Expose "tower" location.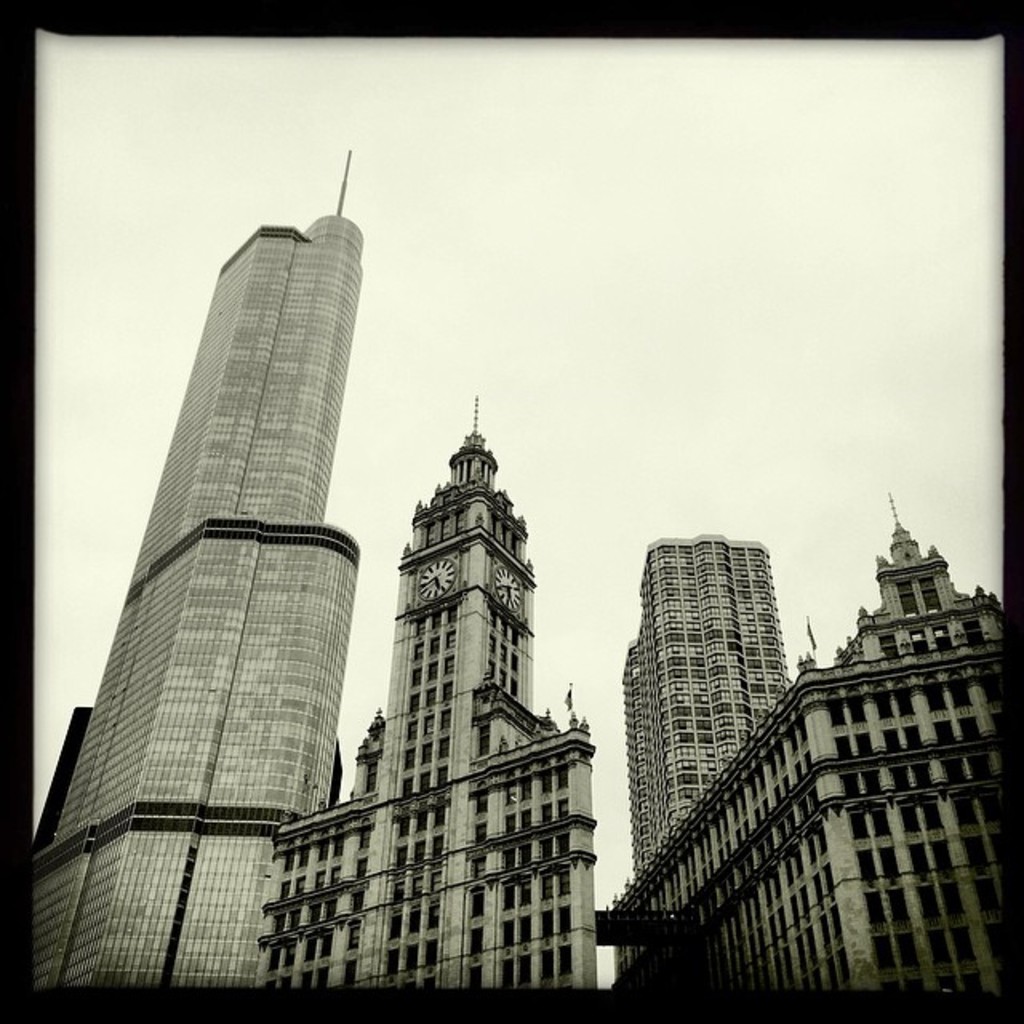
Exposed at x1=872 y1=504 x2=926 y2=566.
